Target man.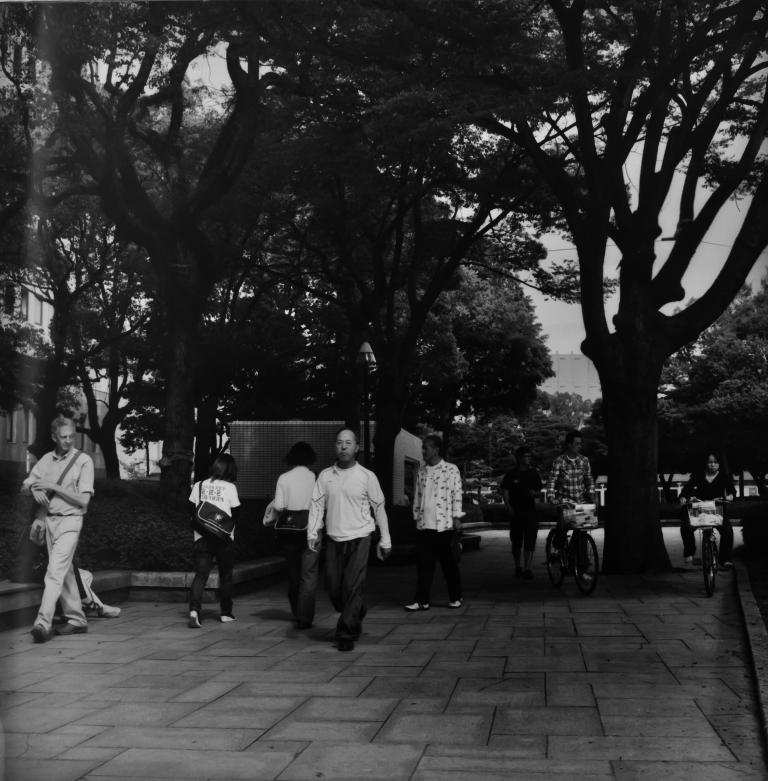
Target region: <bbox>22, 415, 96, 644</bbox>.
